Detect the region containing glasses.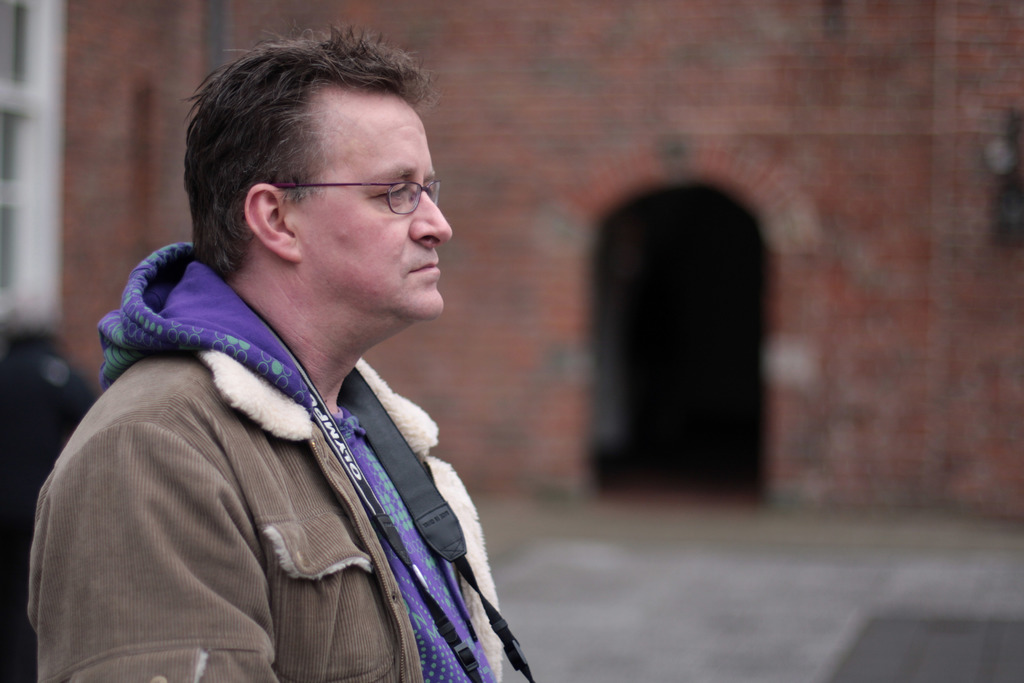
bbox=[271, 172, 440, 219].
